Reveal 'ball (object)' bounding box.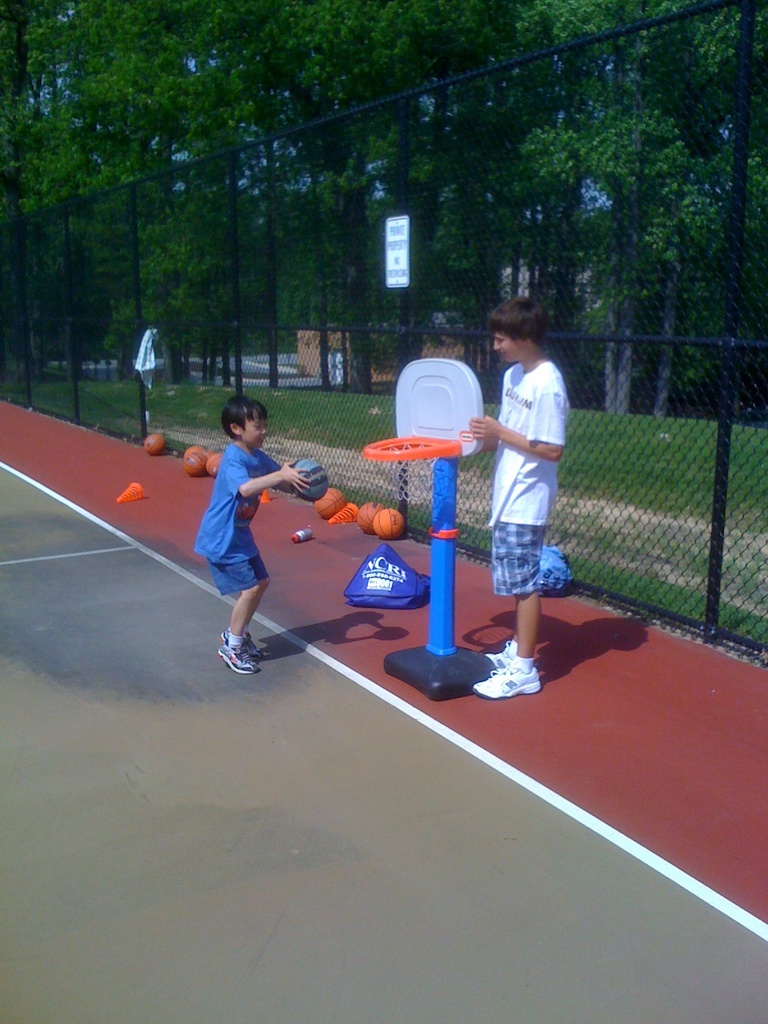
Revealed: x1=355, y1=500, x2=381, y2=535.
